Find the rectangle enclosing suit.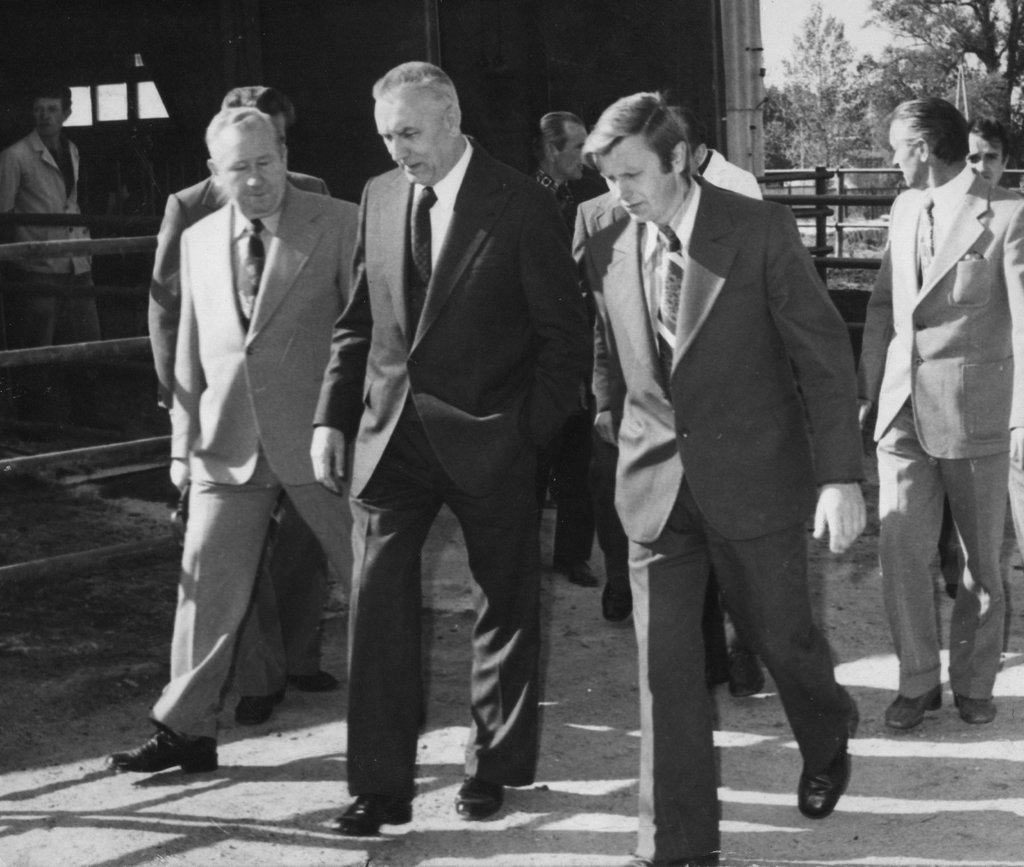
left=867, top=168, right=1023, bottom=695.
